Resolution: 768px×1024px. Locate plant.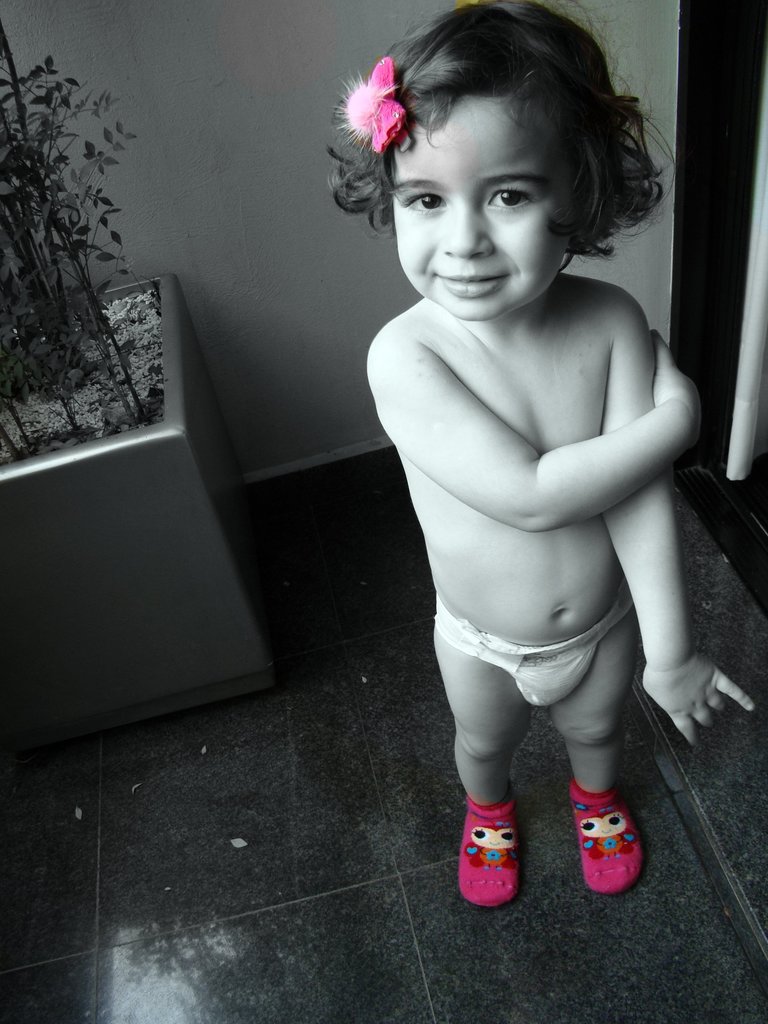
x1=0, y1=22, x2=168, y2=469.
